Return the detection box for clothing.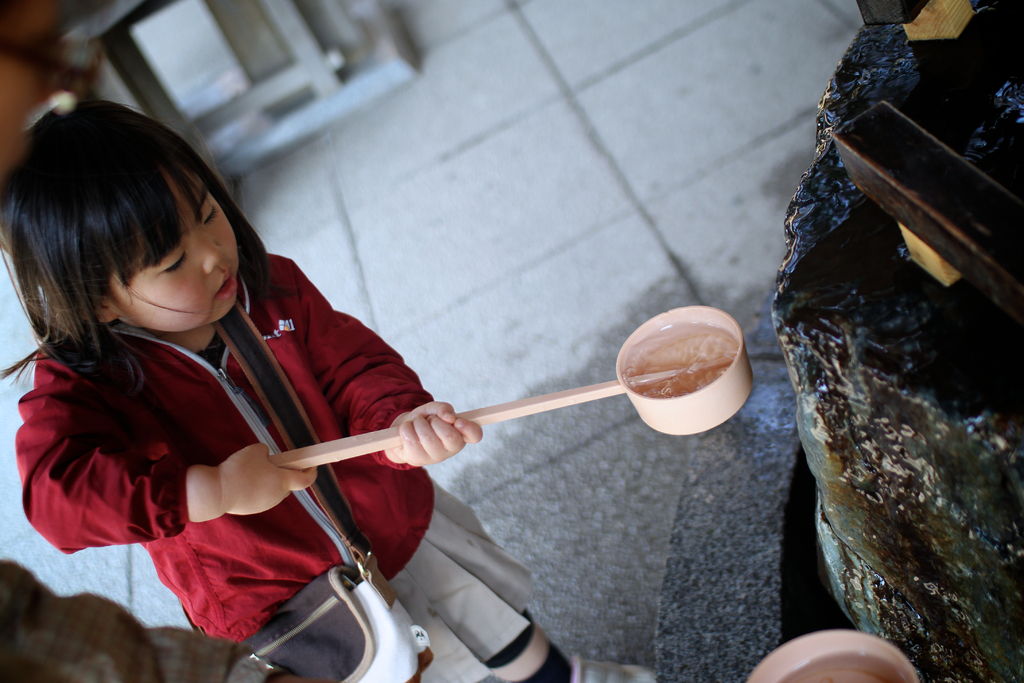
box(19, 235, 495, 613).
